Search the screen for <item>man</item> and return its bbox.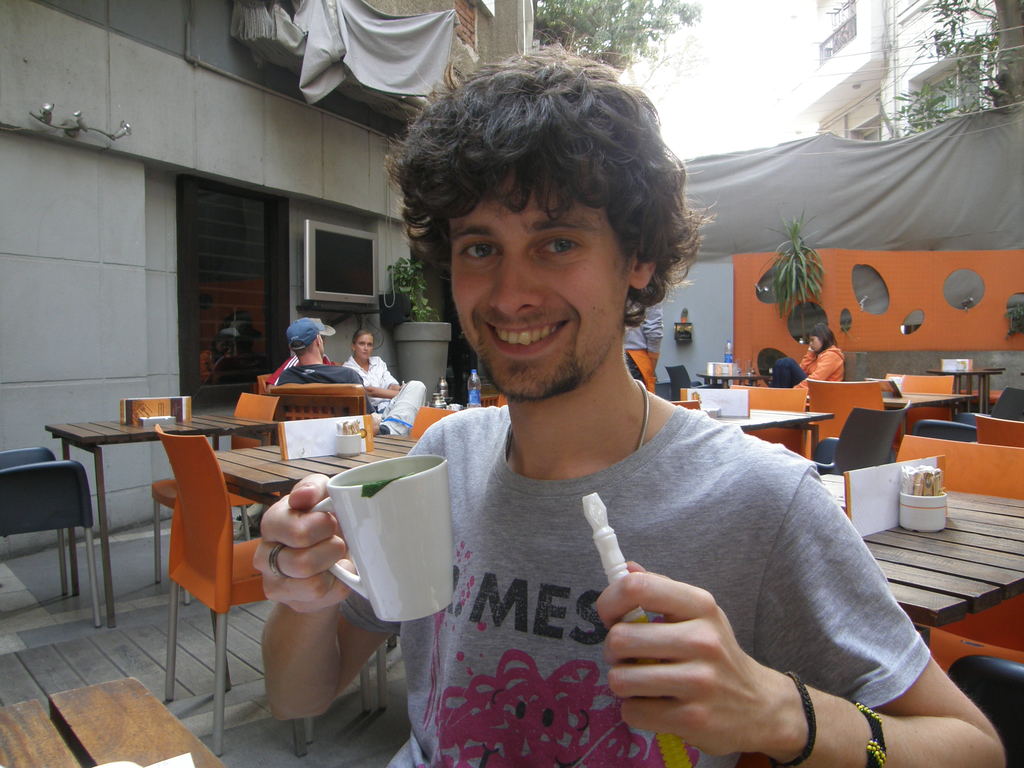
Found: [left=260, top=47, right=1002, bottom=767].
